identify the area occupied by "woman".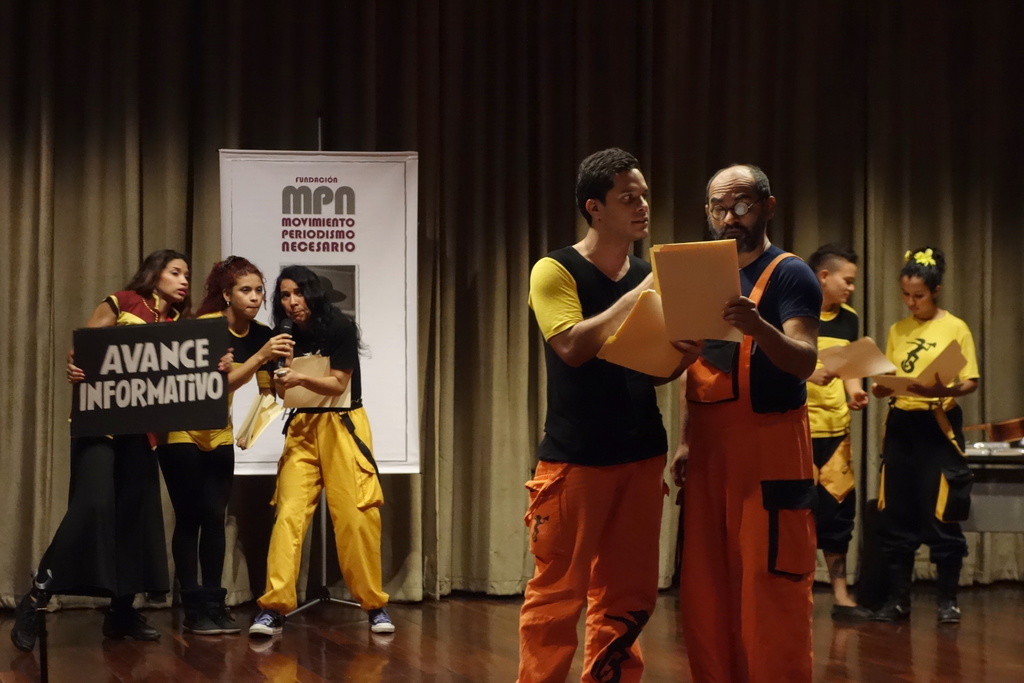
Area: 230 261 380 630.
